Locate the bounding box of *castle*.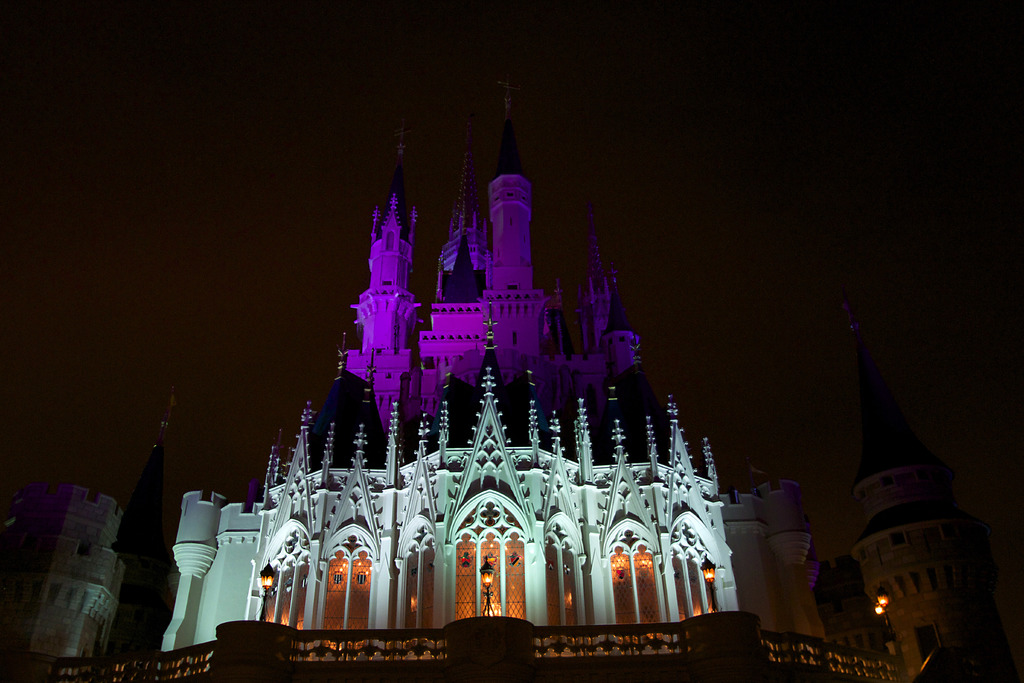
Bounding box: l=0, t=467, r=131, b=682.
